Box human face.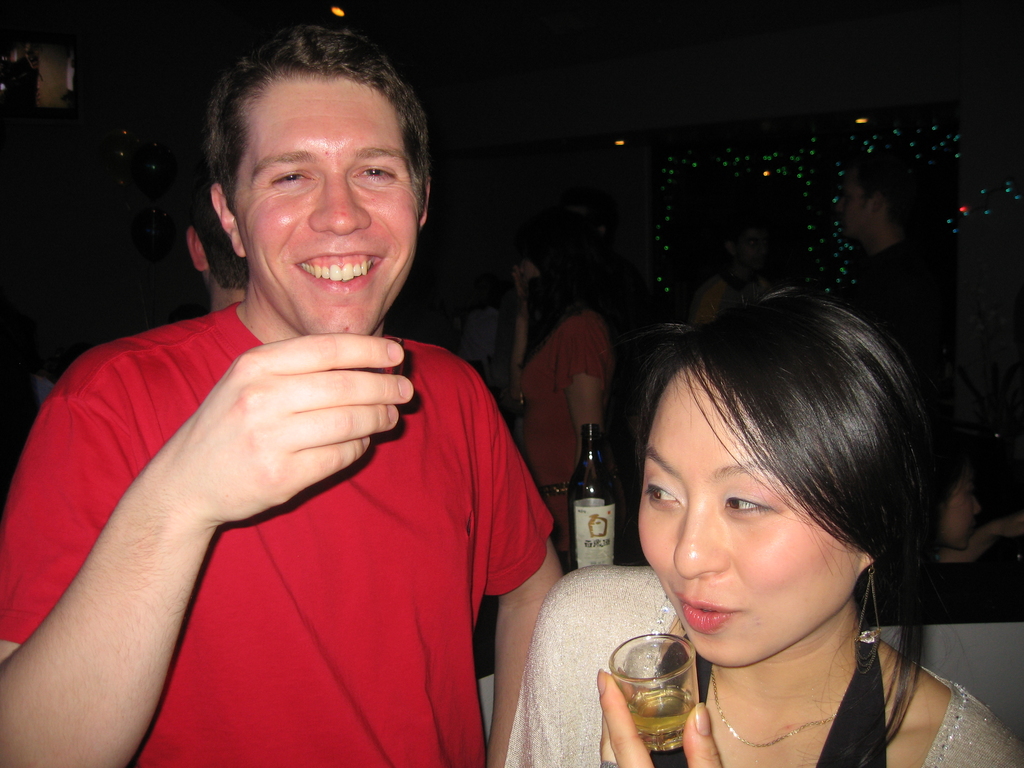
detection(518, 249, 538, 277).
